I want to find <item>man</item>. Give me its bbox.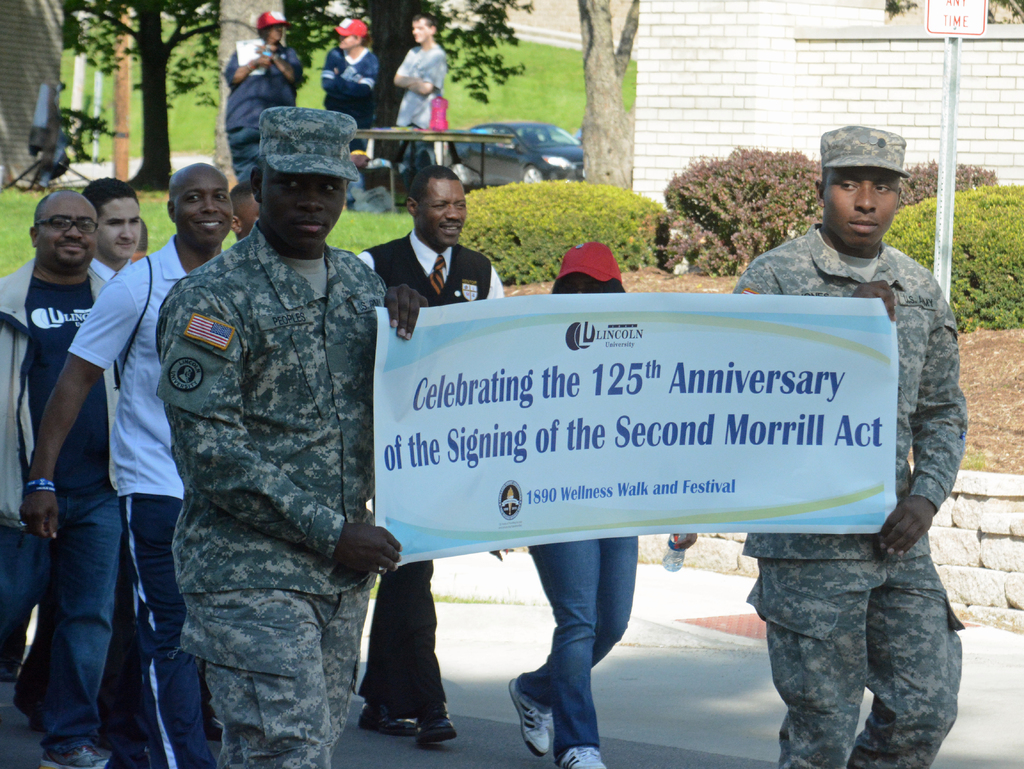
353 167 508 740.
